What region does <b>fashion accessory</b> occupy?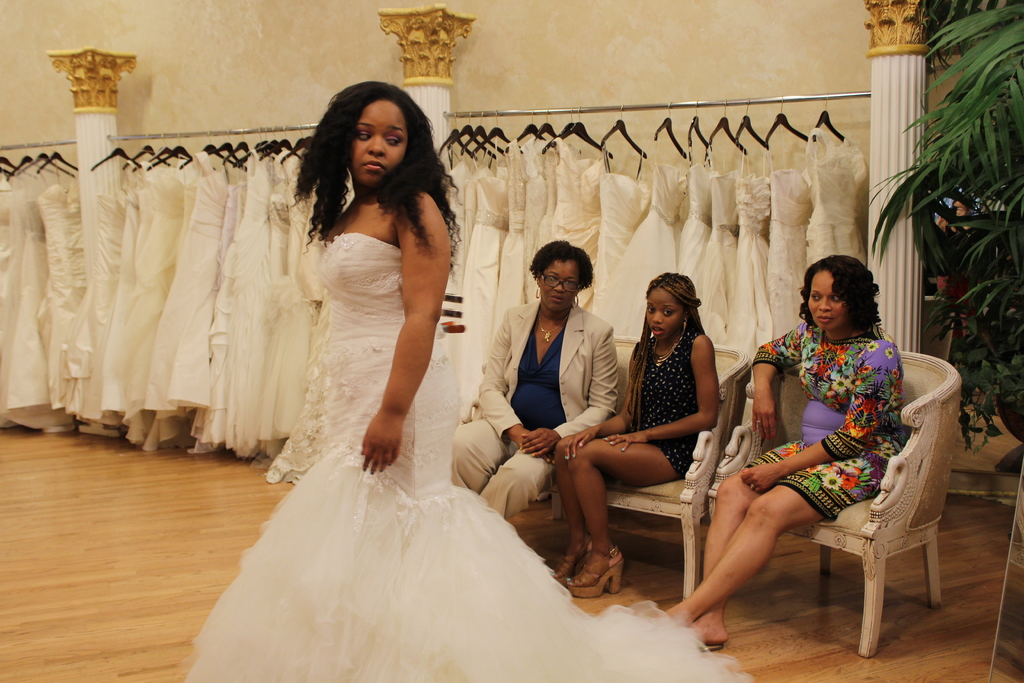
select_region(572, 292, 582, 312).
